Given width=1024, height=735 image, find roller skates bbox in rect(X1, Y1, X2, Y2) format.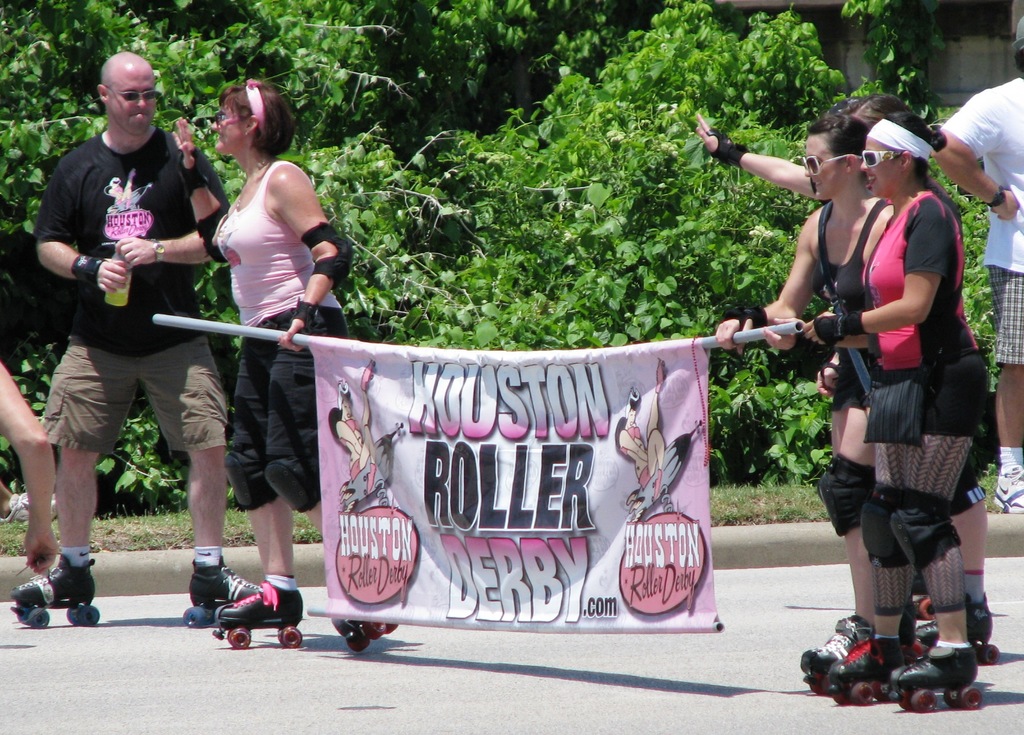
rect(915, 599, 1002, 672).
